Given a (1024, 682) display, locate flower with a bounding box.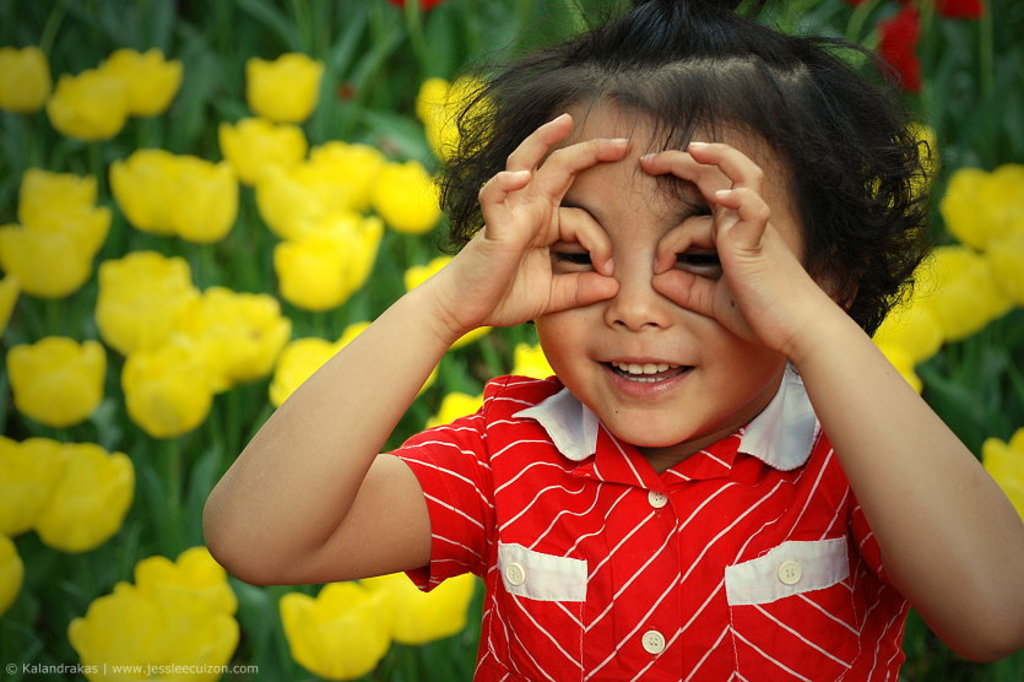
Located: <bbox>869, 0, 921, 94</bbox>.
